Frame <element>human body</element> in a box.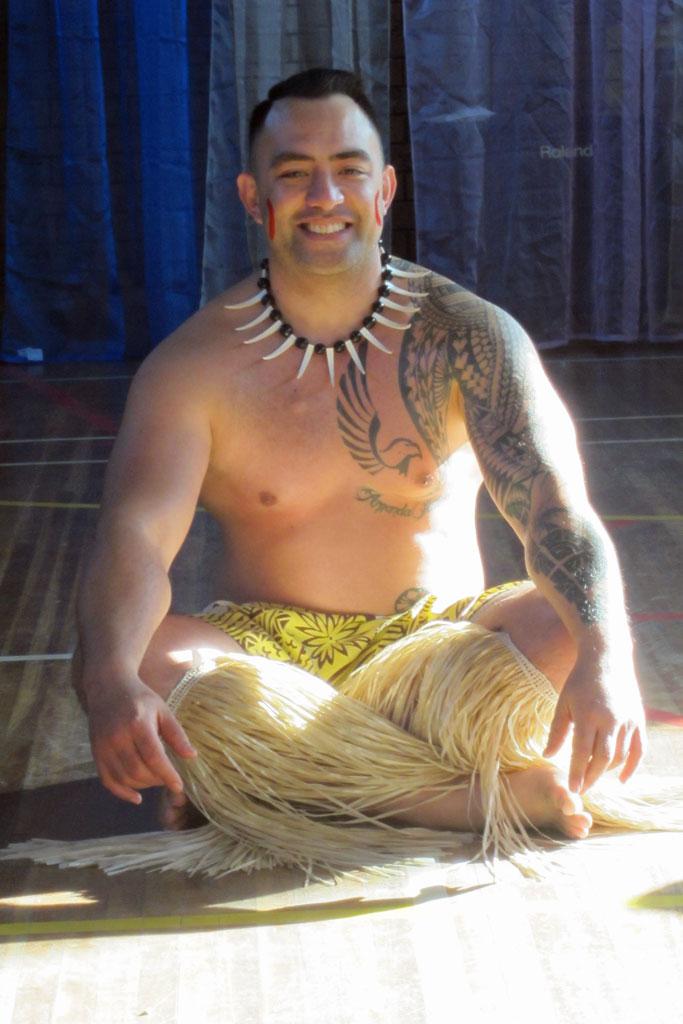
box=[56, 48, 624, 910].
